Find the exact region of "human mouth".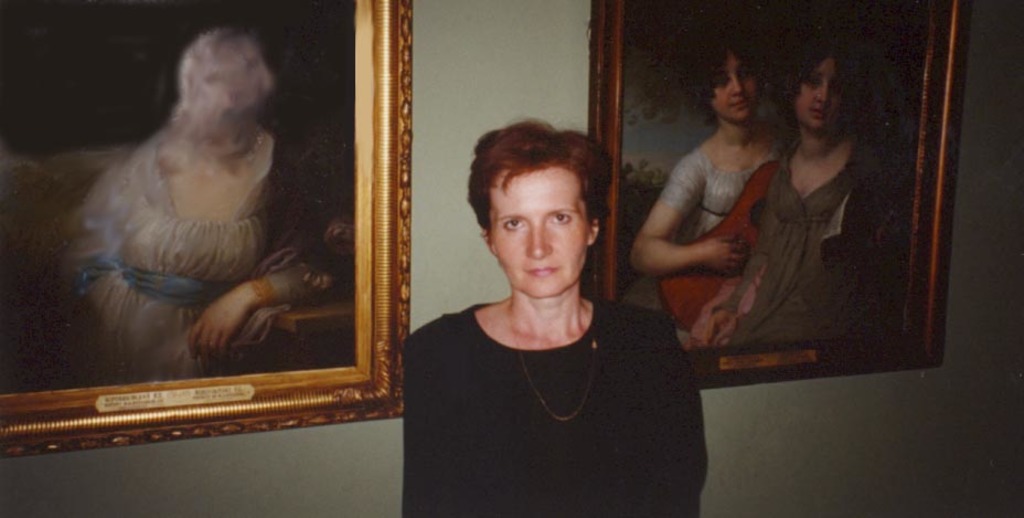
Exact region: (x1=811, y1=107, x2=826, y2=119).
